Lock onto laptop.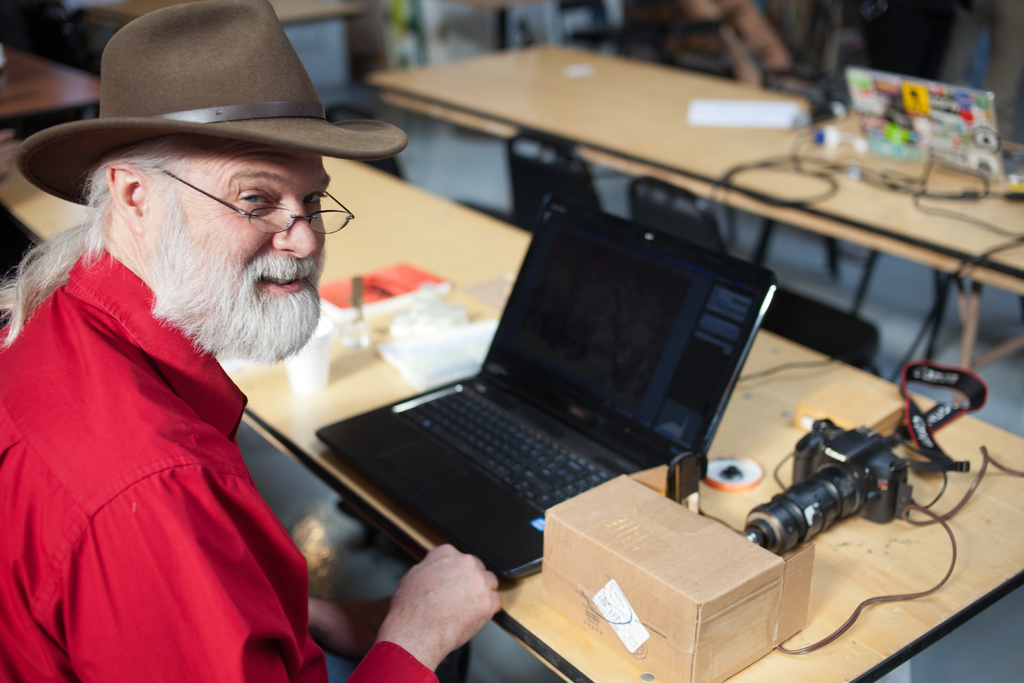
Locked: x1=319 y1=202 x2=769 y2=593.
